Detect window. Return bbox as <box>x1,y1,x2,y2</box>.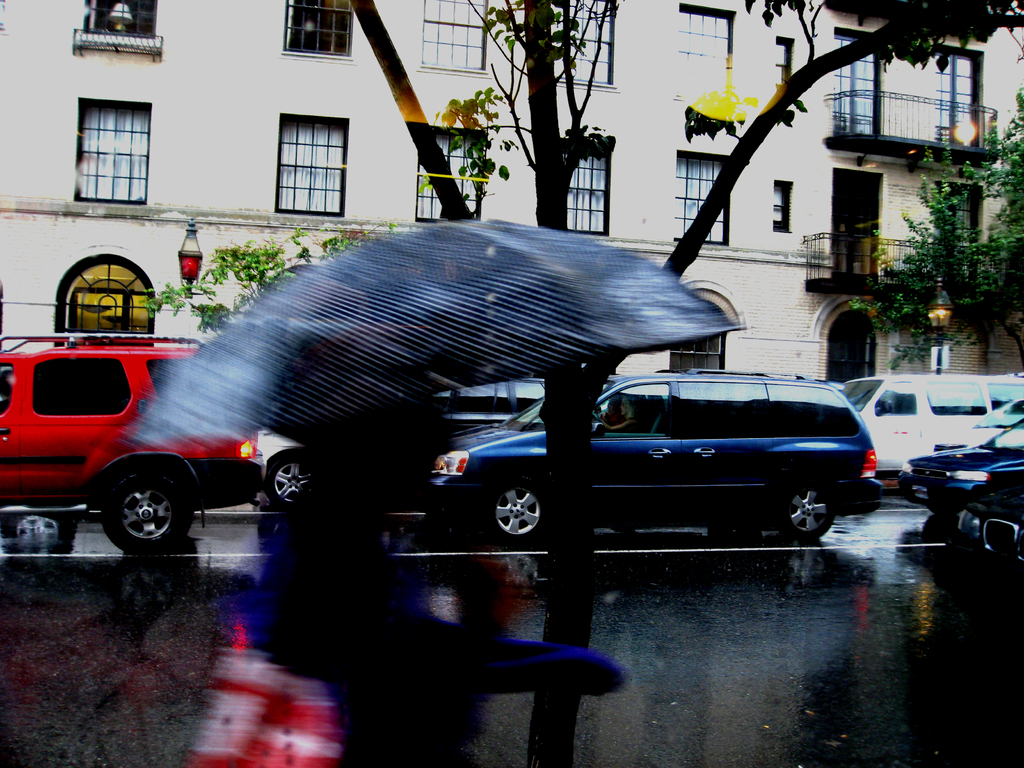
<box>72,97,154,205</box>.
